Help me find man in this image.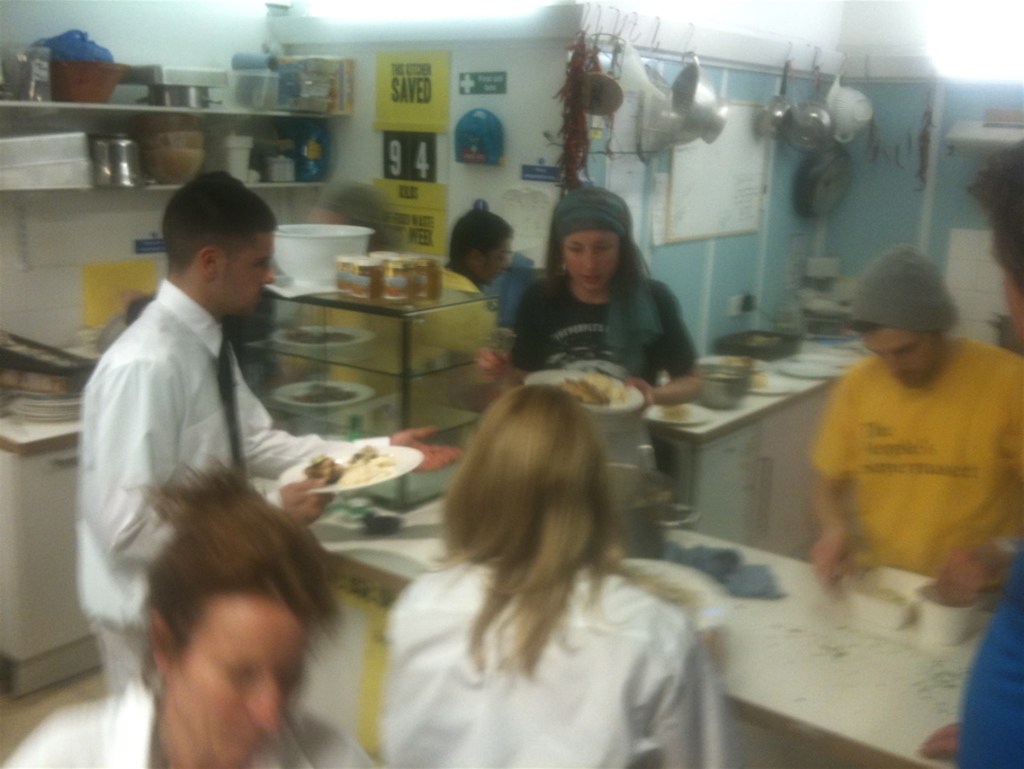
Found it: x1=942 y1=142 x2=1023 y2=768.
